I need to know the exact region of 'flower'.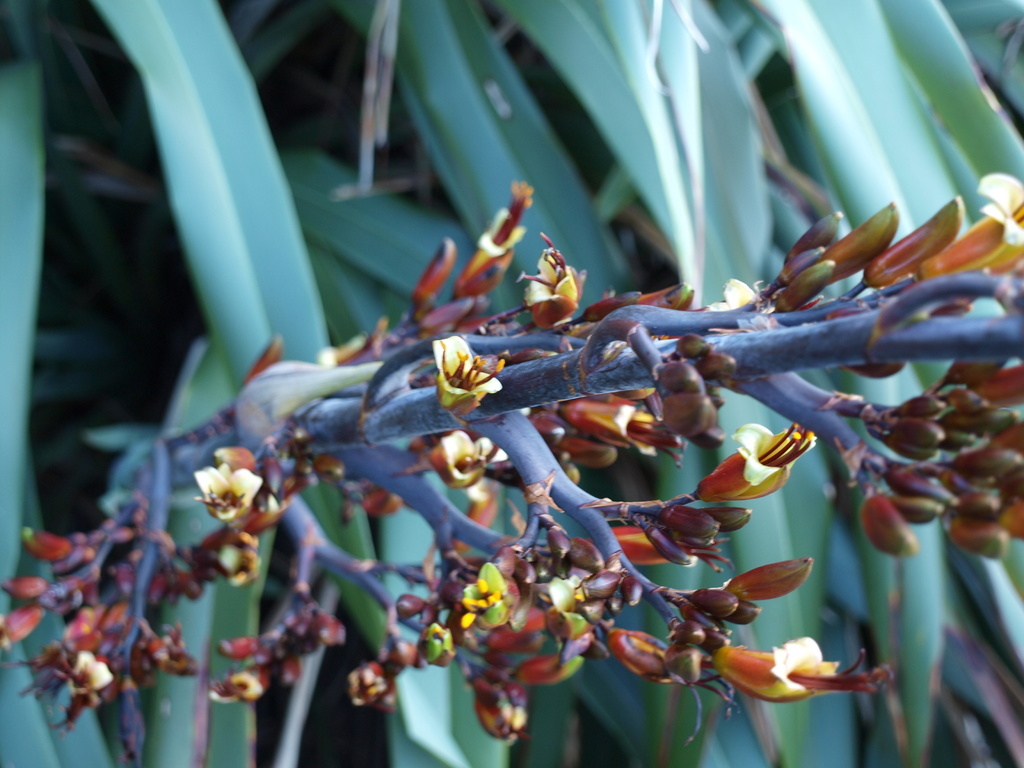
Region: 708:281:776:328.
